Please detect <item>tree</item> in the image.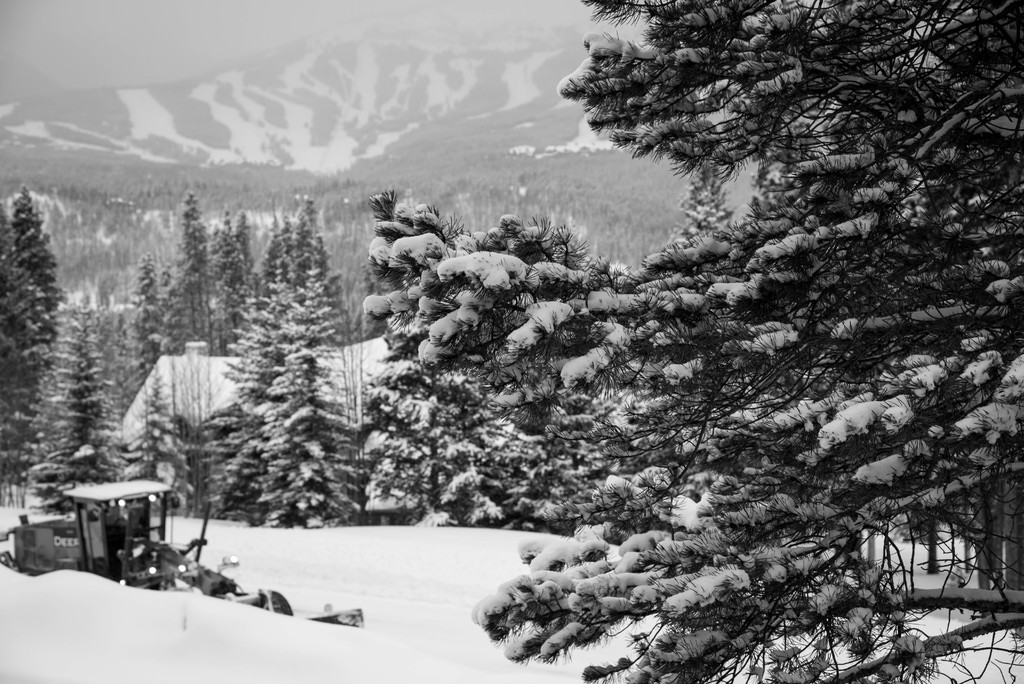
bbox=(25, 304, 115, 520).
